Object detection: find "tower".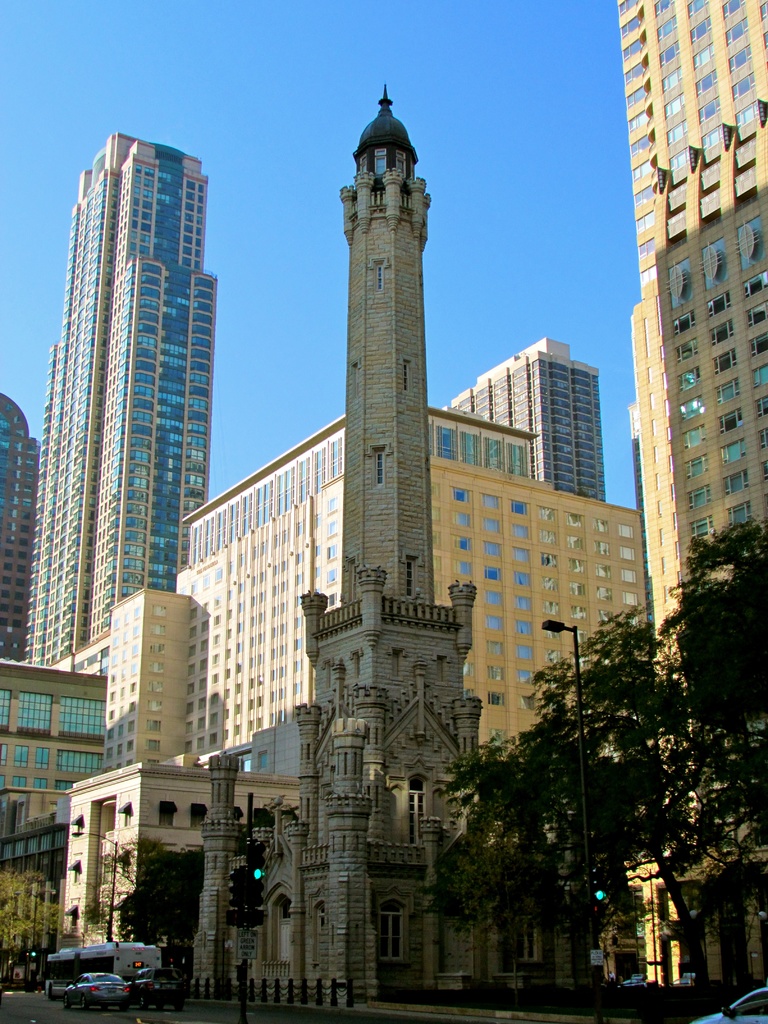
rect(188, 80, 637, 1012).
